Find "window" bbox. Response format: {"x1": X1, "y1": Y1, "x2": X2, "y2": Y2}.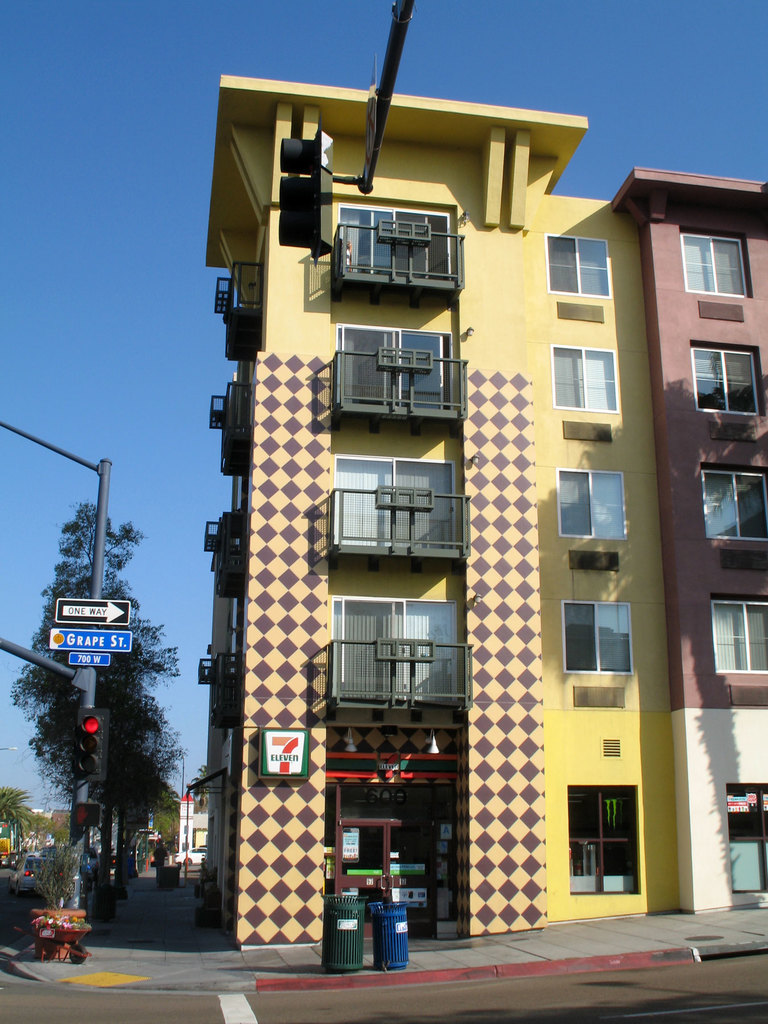
{"x1": 568, "y1": 774, "x2": 643, "y2": 892}.
